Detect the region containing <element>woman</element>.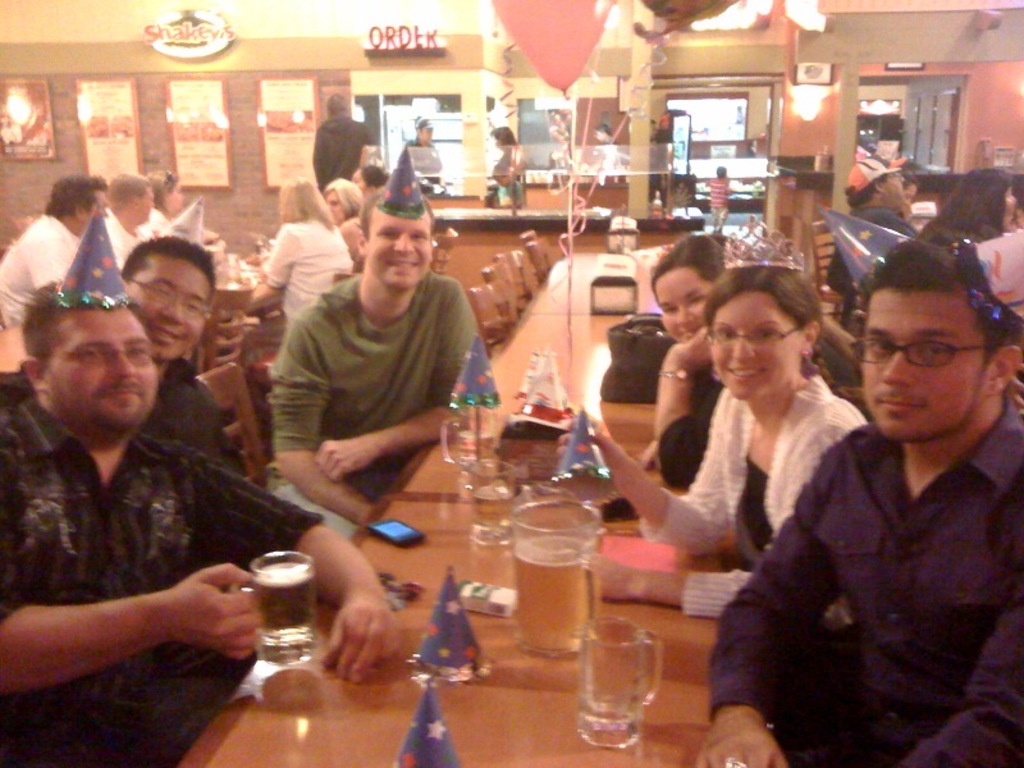
box(916, 169, 1023, 250).
